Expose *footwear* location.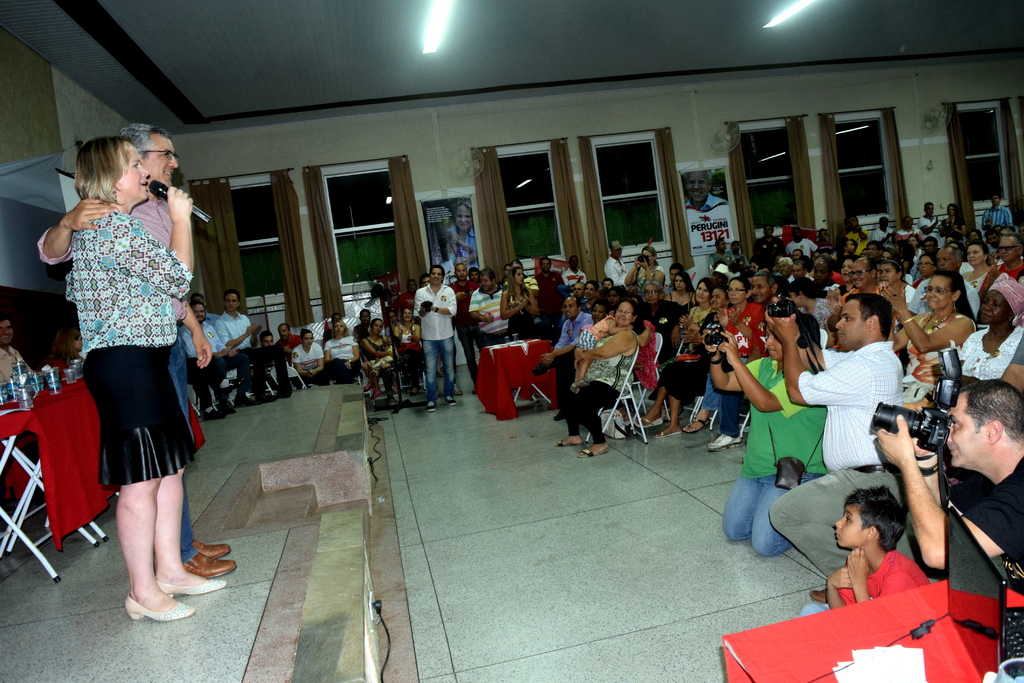
Exposed at detection(257, 394, 275, 402).
